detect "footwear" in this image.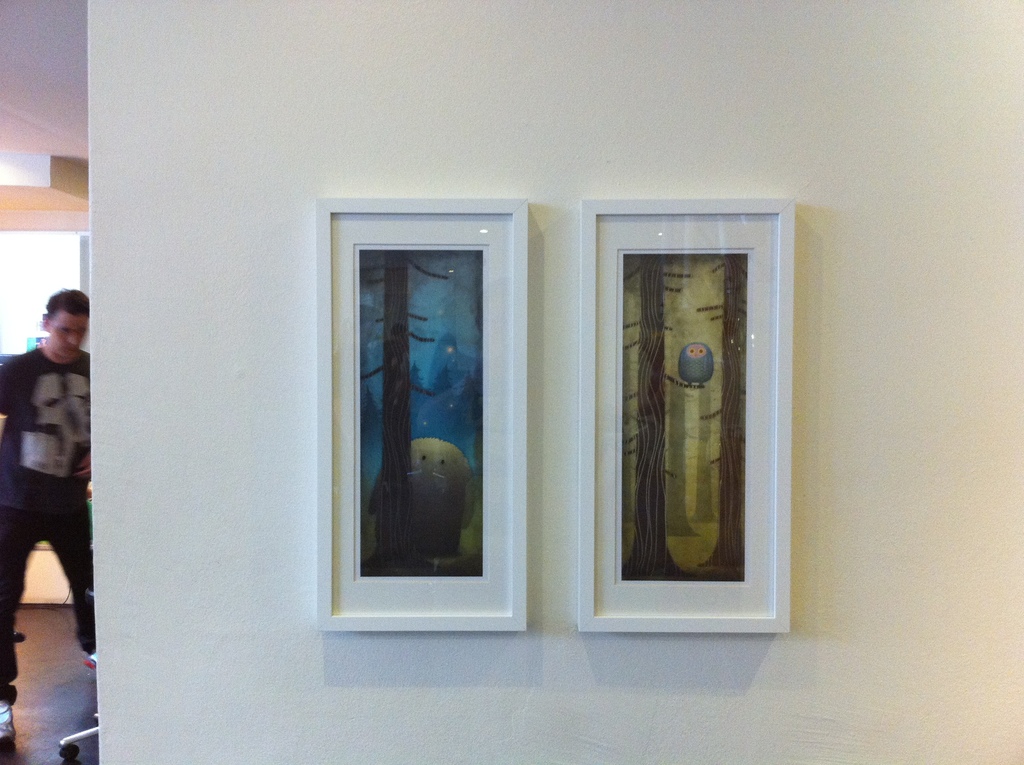
Detection: [left=83, top=654, right=98, bottom=673].
